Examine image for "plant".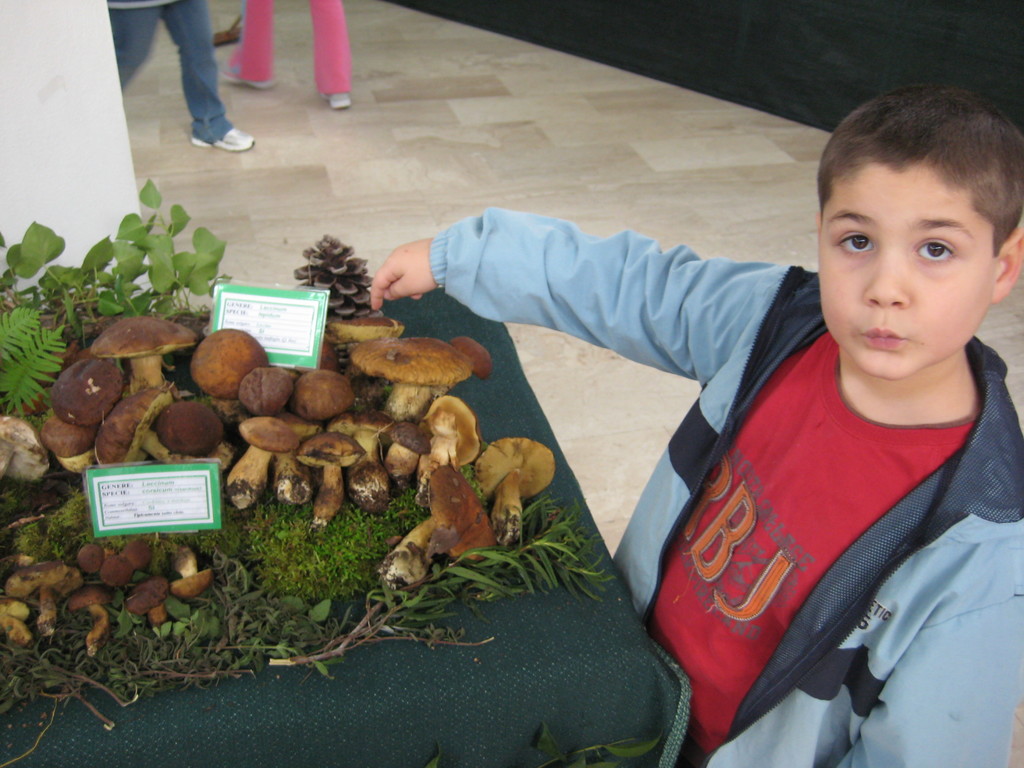
Examination result: <box>0,302,67,426</box>.
